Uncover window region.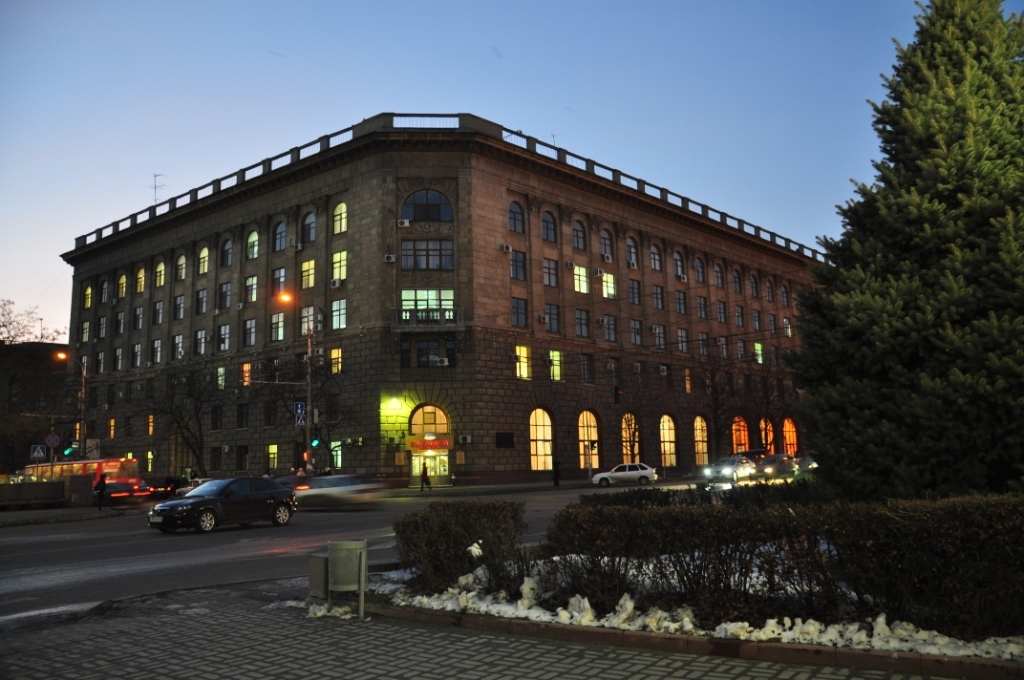
Uncovered: [761,422,778,456].
